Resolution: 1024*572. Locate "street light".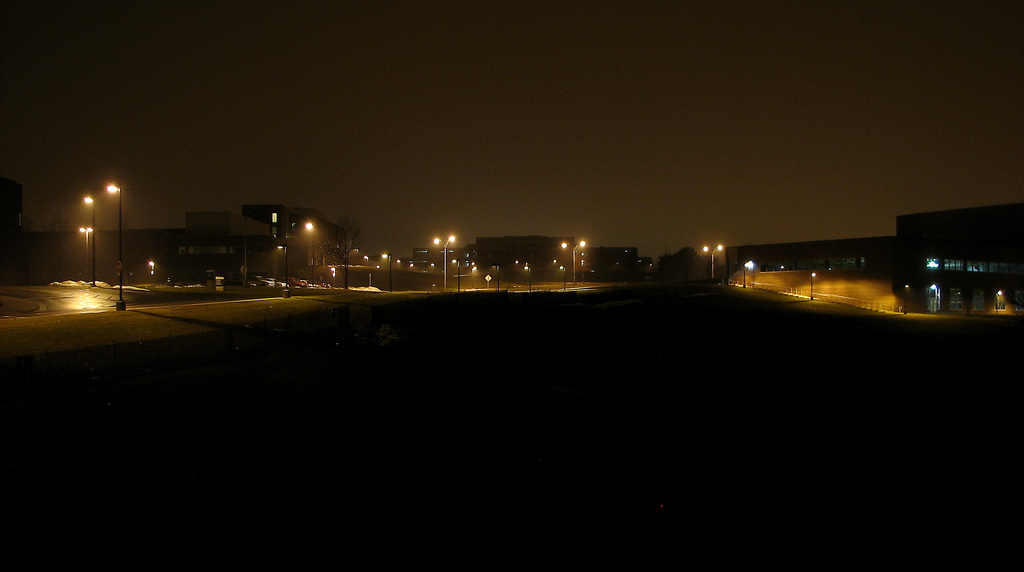
[left=104, top=181, right=121, bottom=307].
